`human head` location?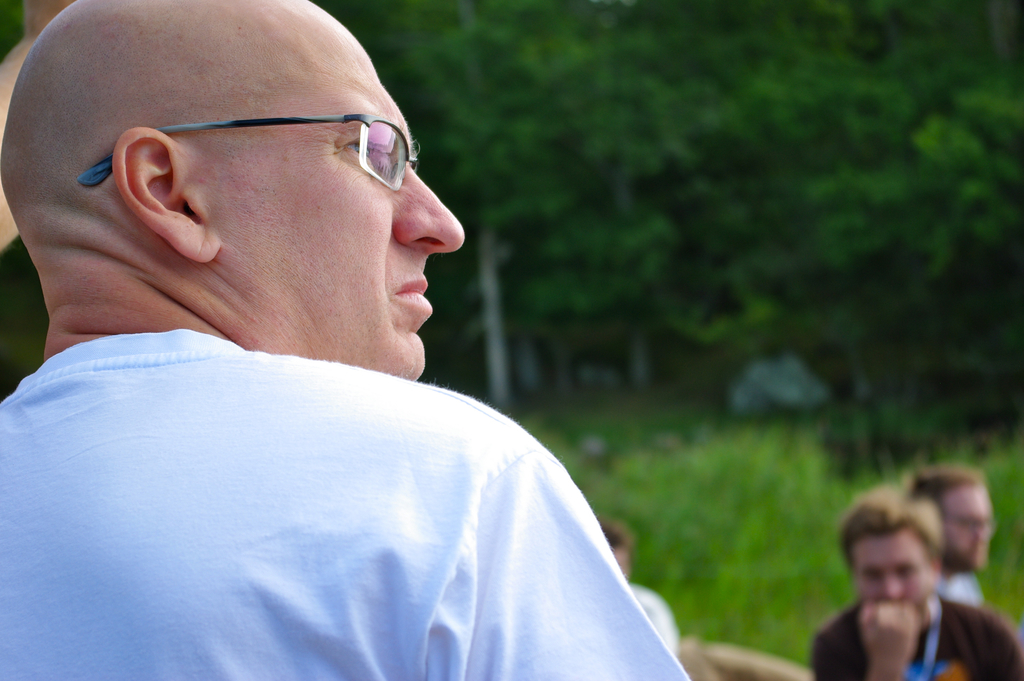
select_region(845, 491, 939, 617)
